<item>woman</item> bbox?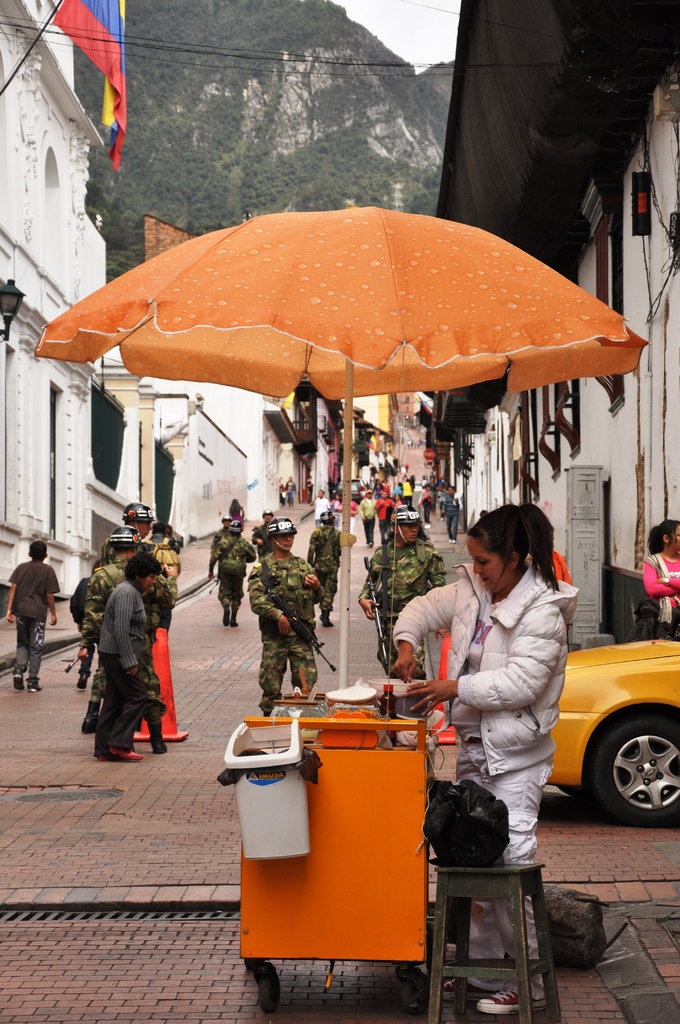
[x1=394, y1=503, x2=581, y2=1014]
